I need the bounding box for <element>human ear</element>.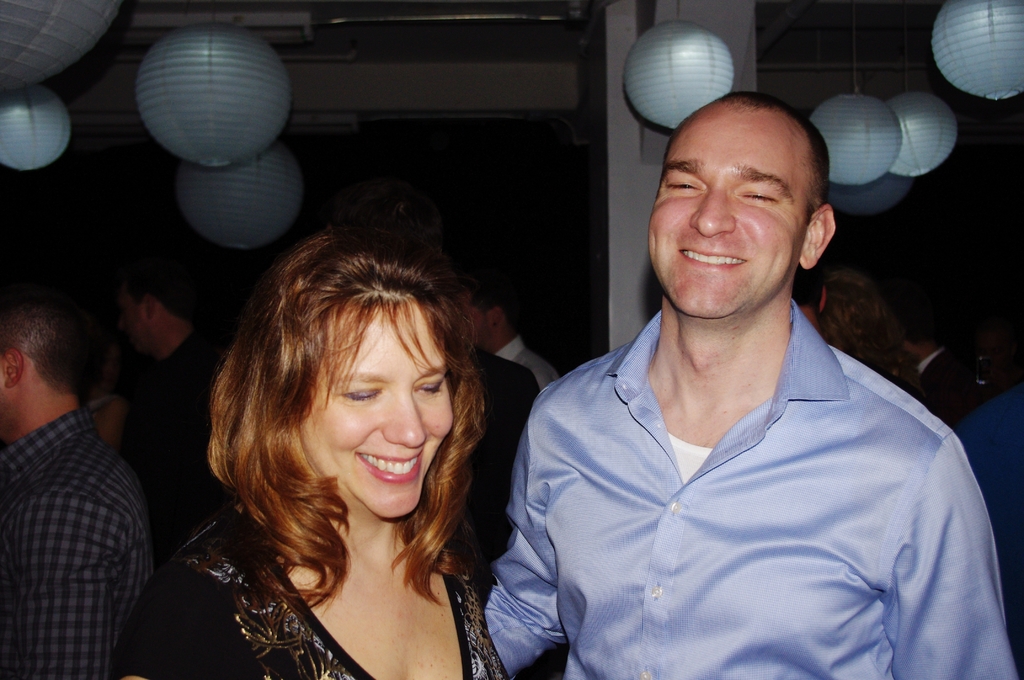
Here it is: bbox=(488, 307, 508, 331).
